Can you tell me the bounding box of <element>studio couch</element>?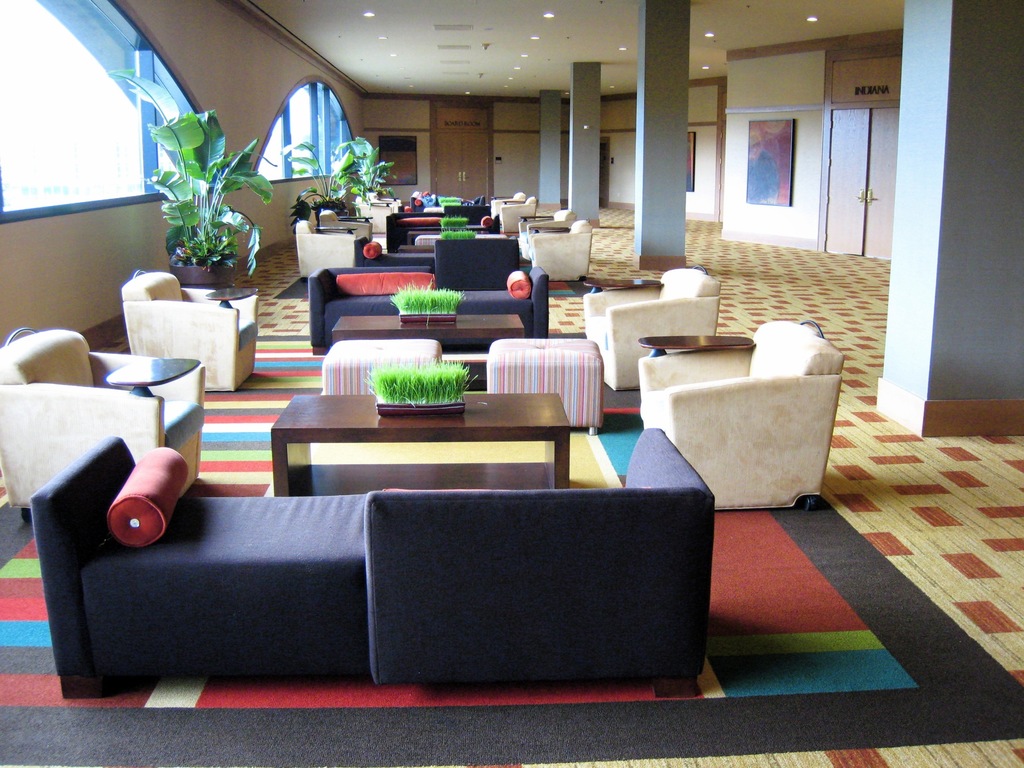
select_region(504, 198, 537, 227).
